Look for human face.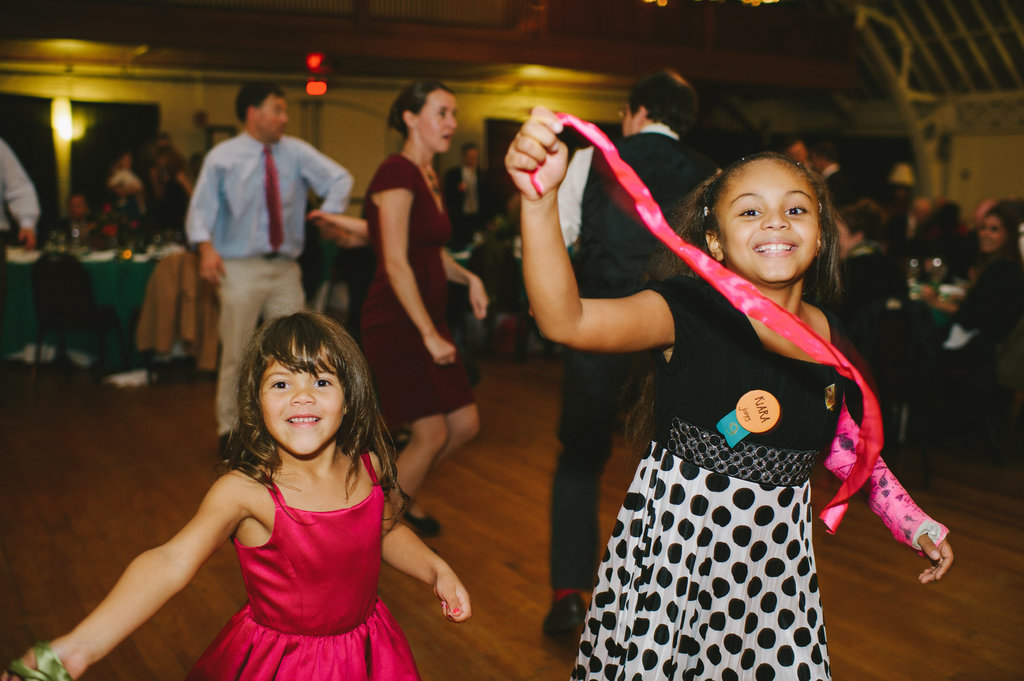
Found: (left=252, top=90, right=289, bottom=140).
